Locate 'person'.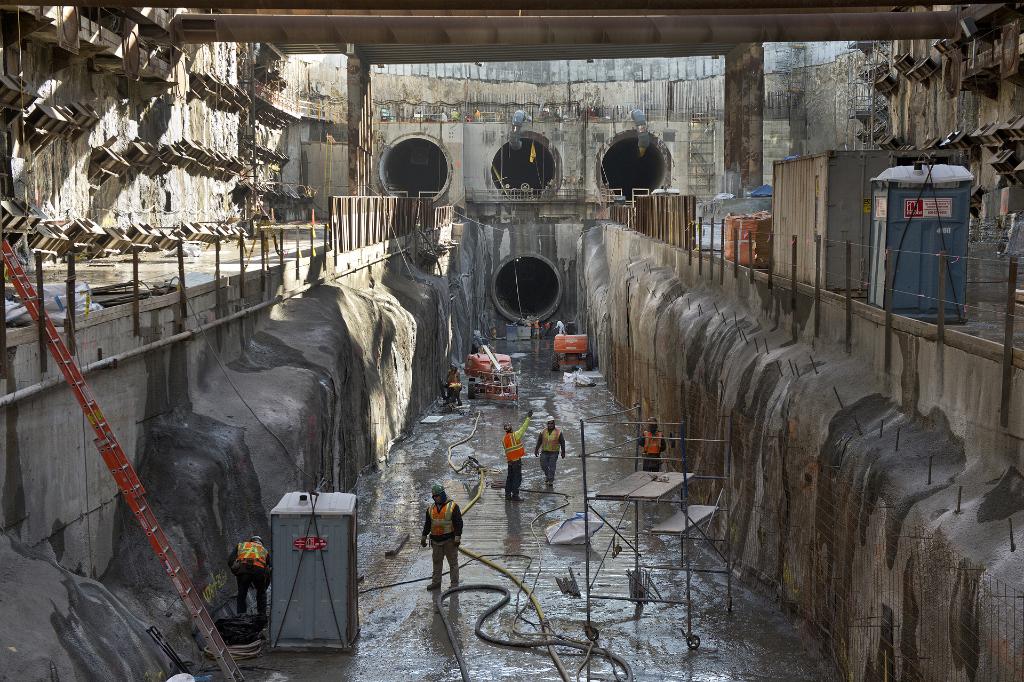
Bounding box: l=447, t=107, r=462, b=120.
